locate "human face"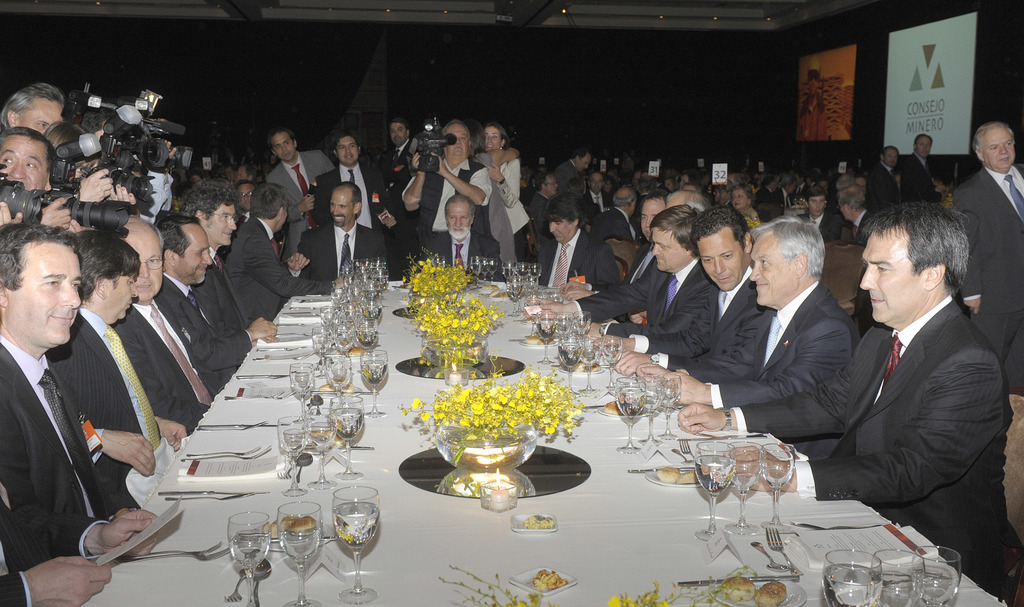
detection(982, 125, 1015, 170)
